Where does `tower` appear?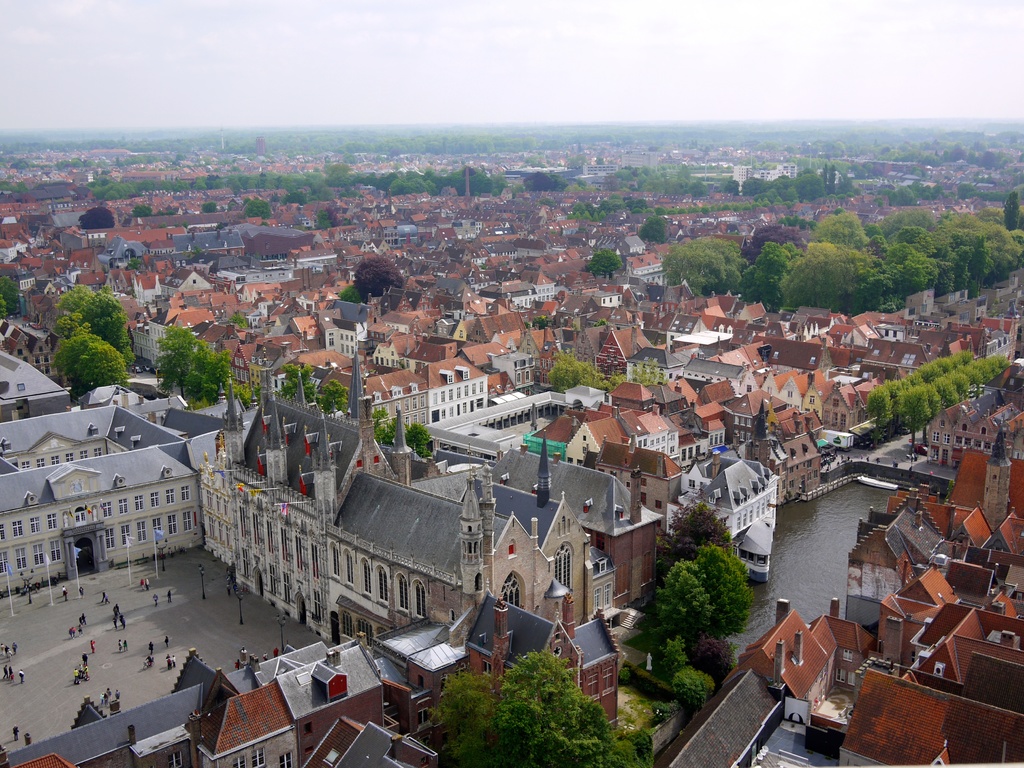
Appears at 256,381,284,483.
